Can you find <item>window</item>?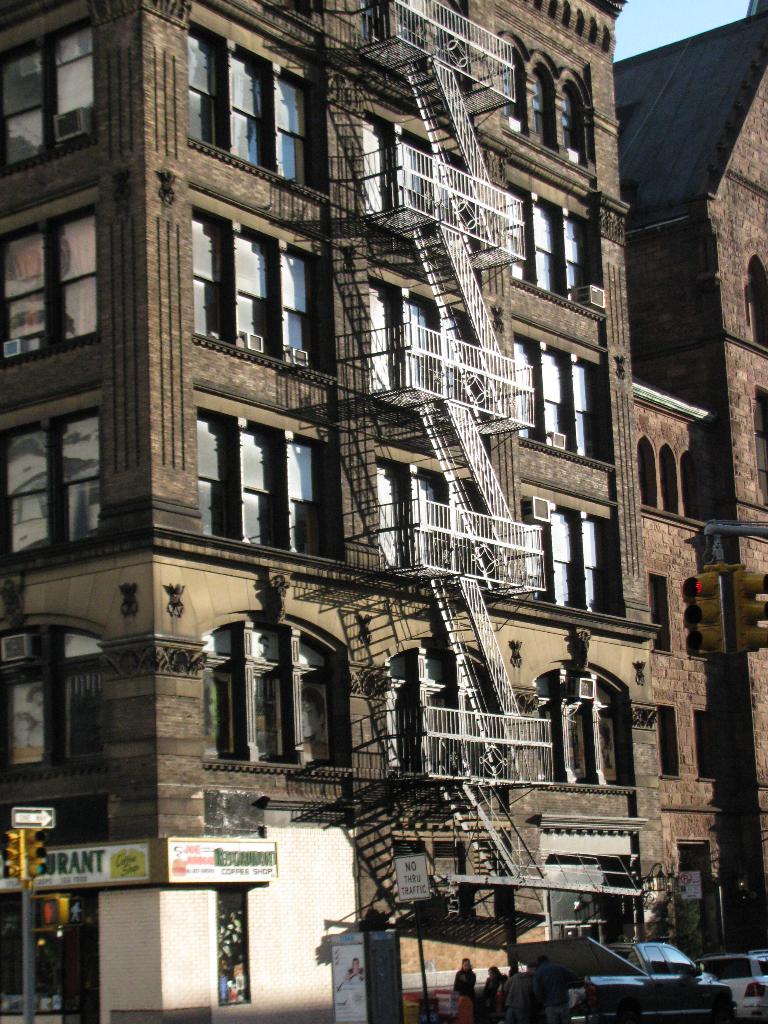
Yes, bounding box: pyautogui.locateOnScreen(182, 26, 332, 190).
